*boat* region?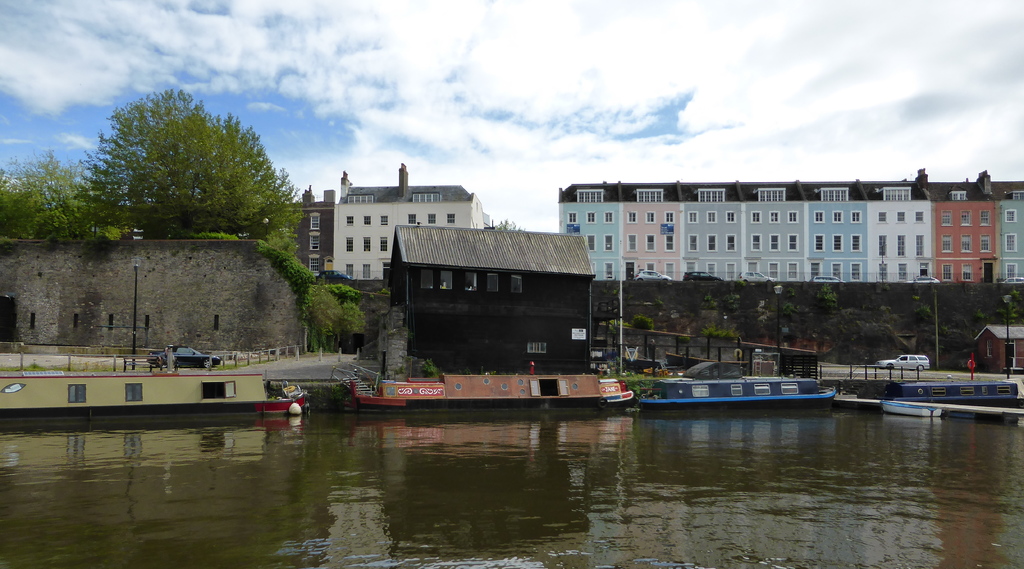
{"left": 0, "top": 373, "right": 306, "bottom": 415}
